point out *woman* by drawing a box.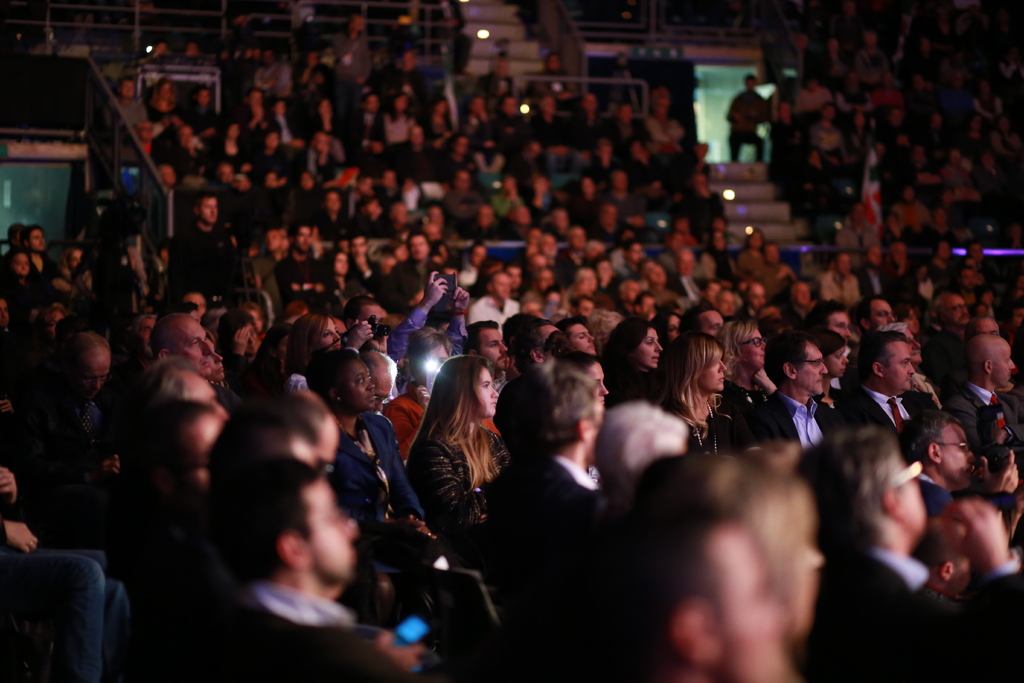
(274,309,355,396).
